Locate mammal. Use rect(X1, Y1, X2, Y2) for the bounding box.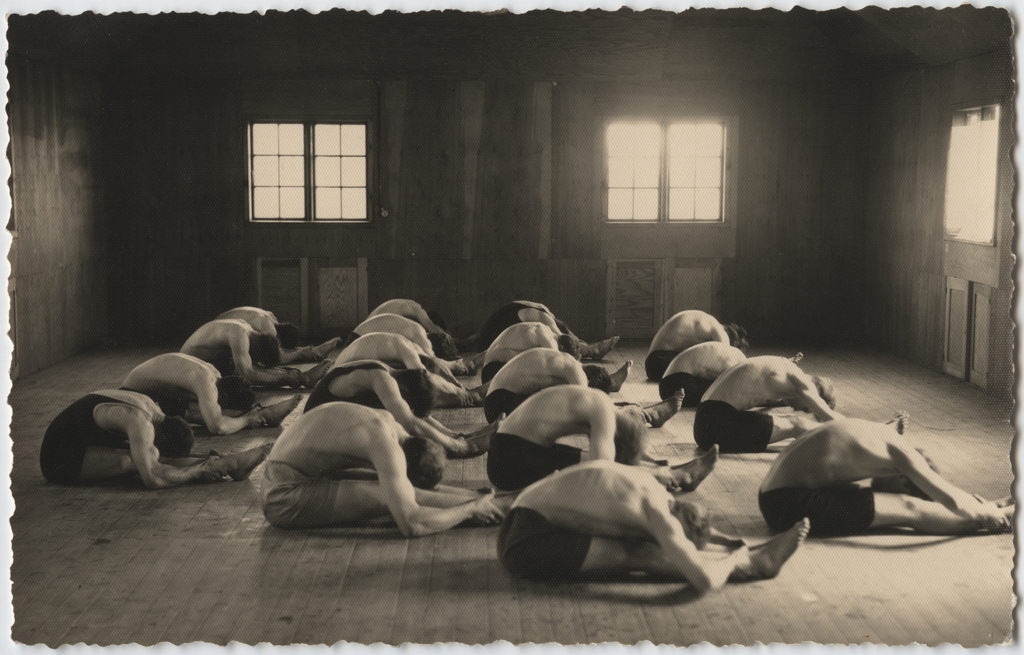
rect(124, 354, 299, 435).
